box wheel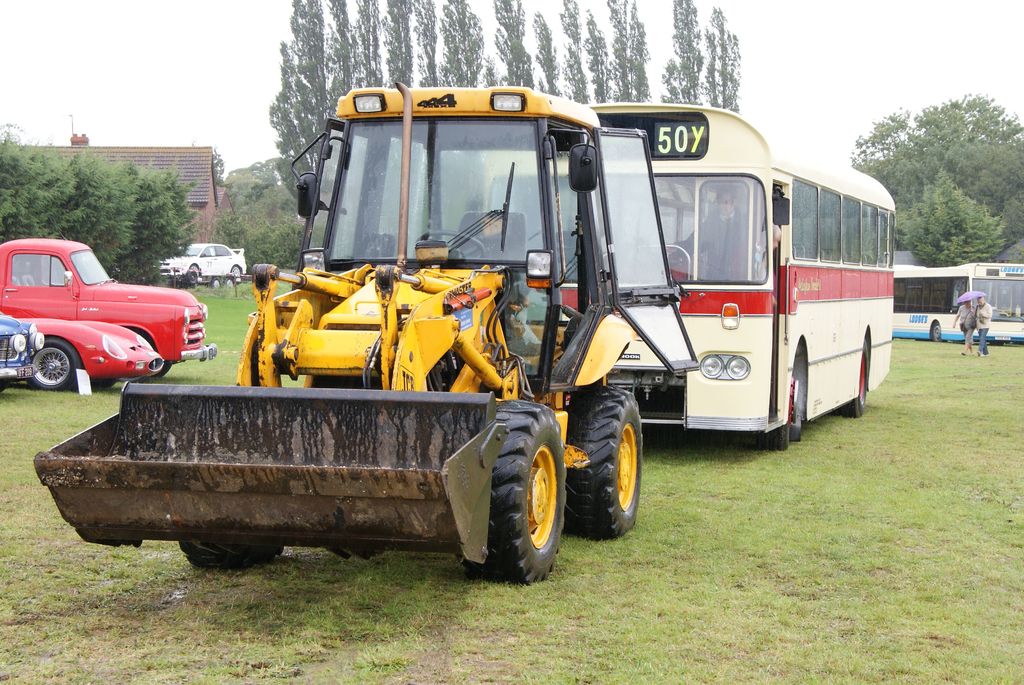
<box>230,266,243,279</box>
